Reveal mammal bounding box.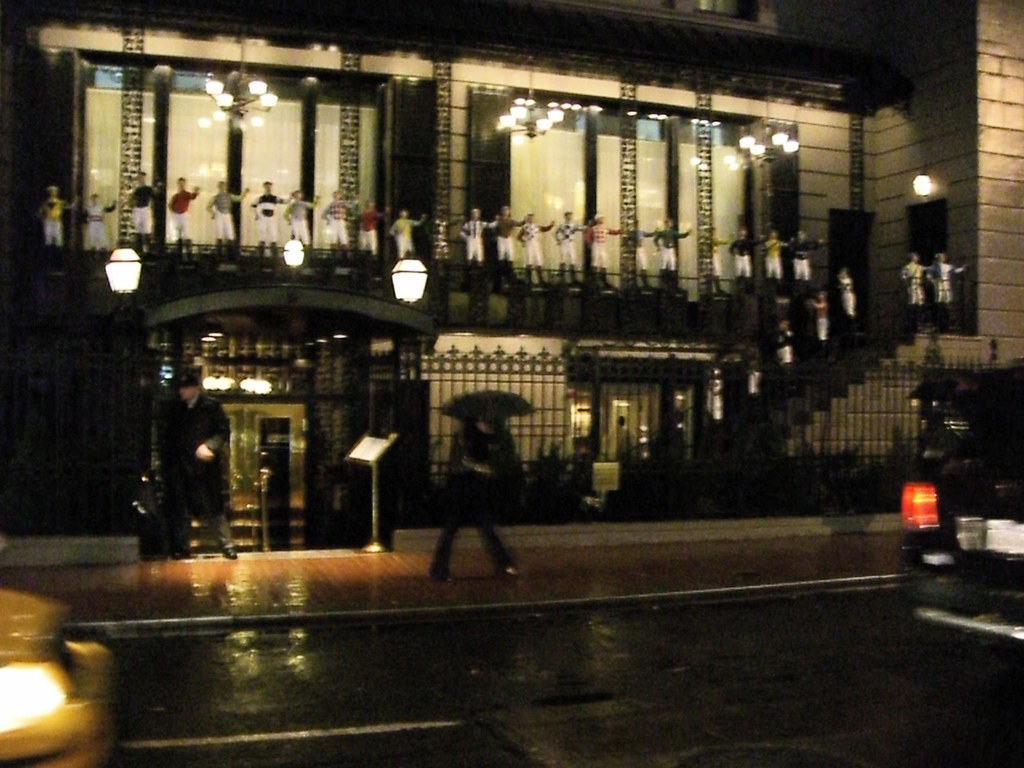
Revealed: <box>590,212,623,282</box>.
